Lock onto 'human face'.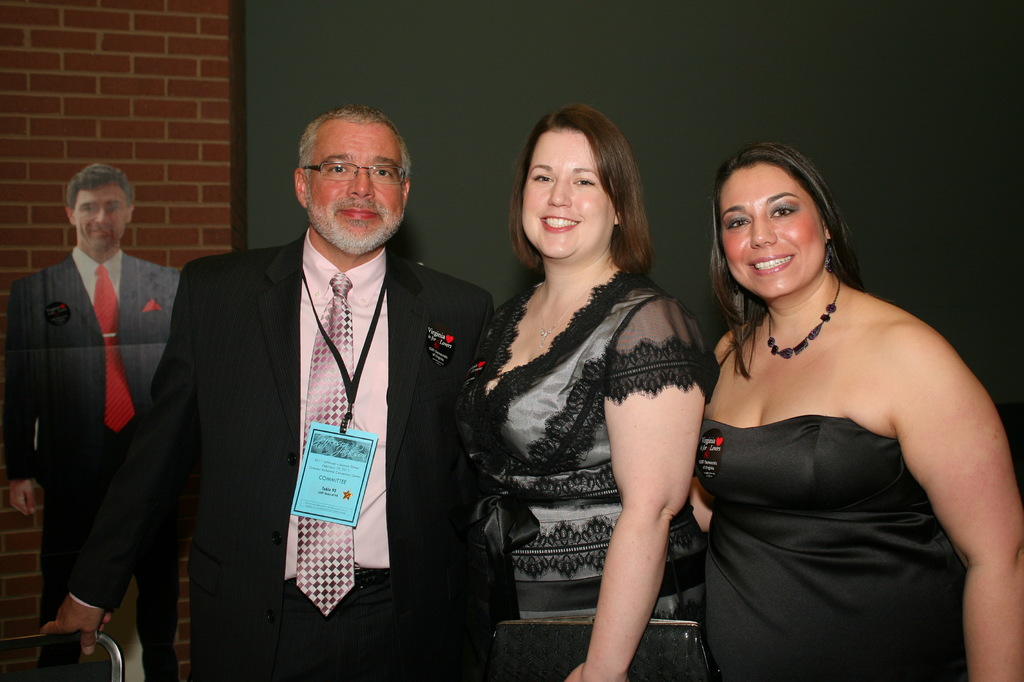
Locked: crop(516, 134, 616, 253).
